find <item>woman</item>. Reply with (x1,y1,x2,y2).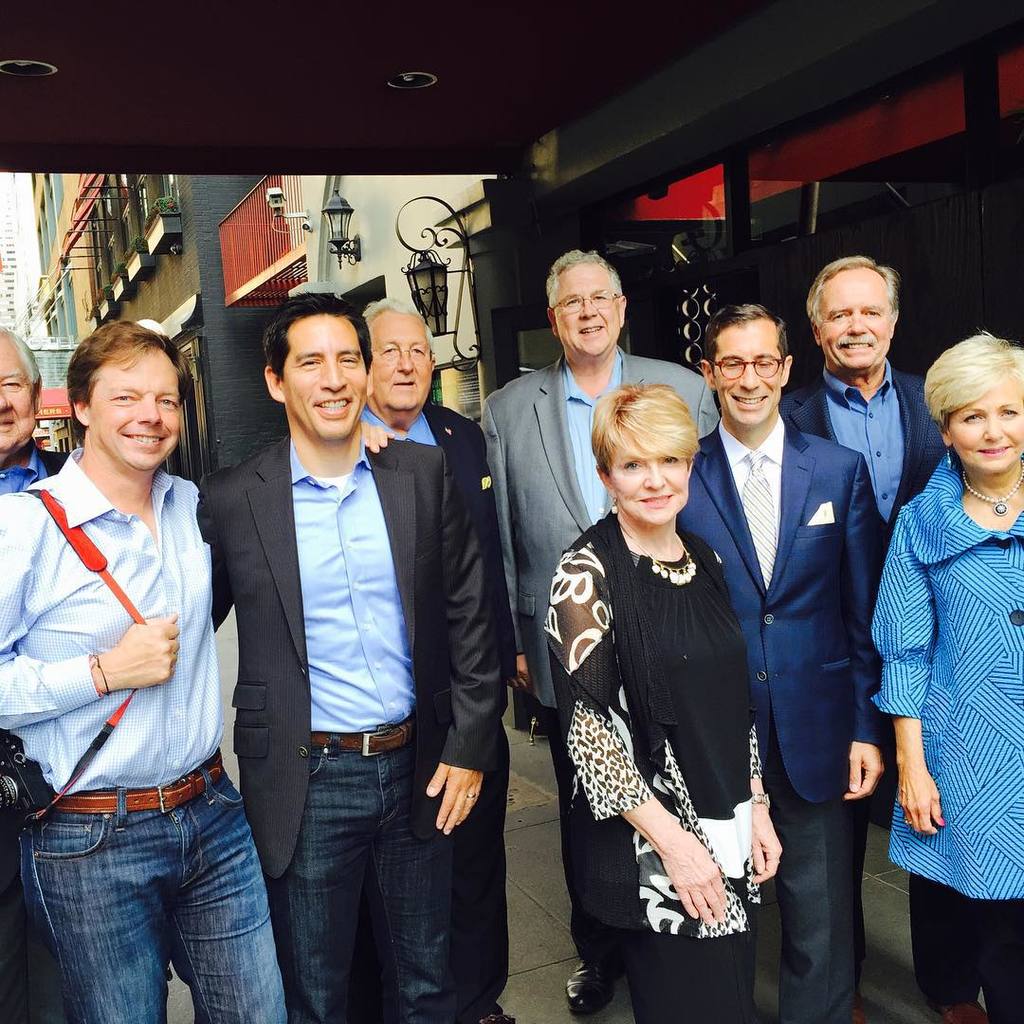
(866,327,1023,1023).
